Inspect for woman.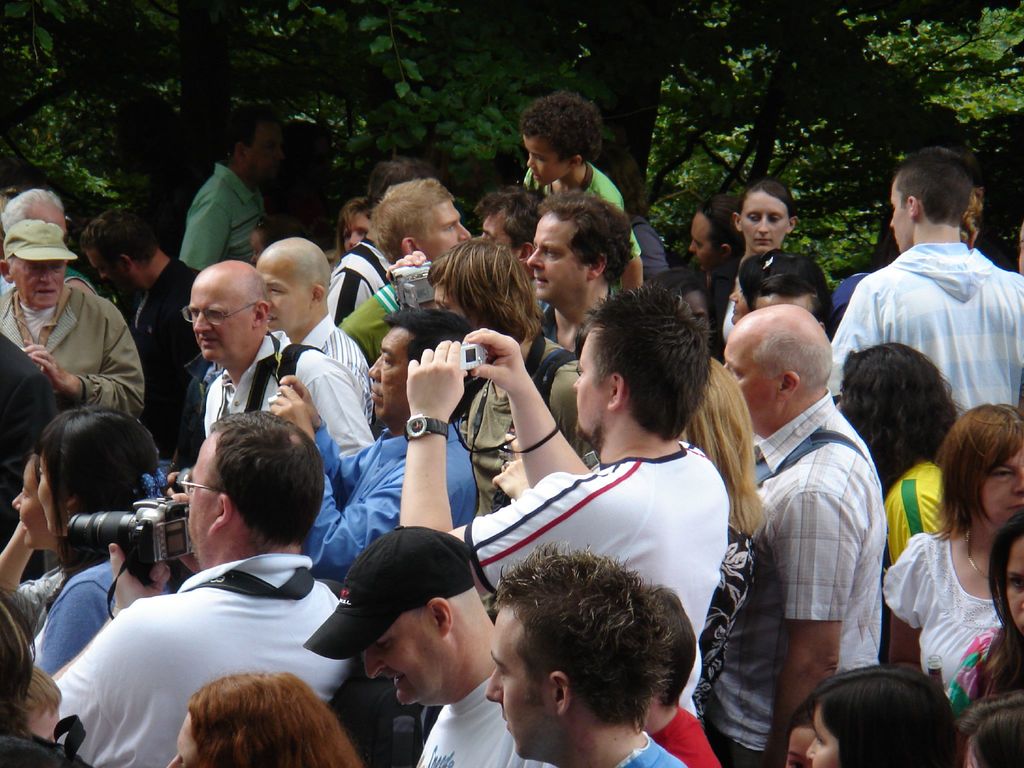
Inspection: box(706, 176, 801, 362).
